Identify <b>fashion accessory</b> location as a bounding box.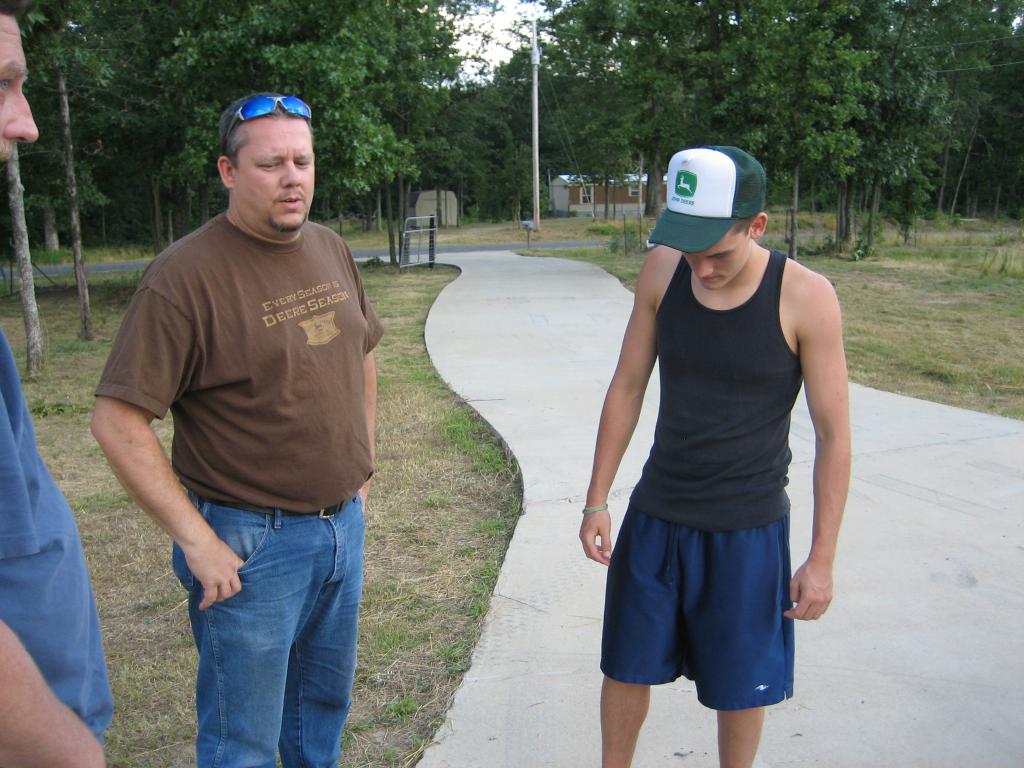
<bbox>649, 143, 768, 256</bbox>.
